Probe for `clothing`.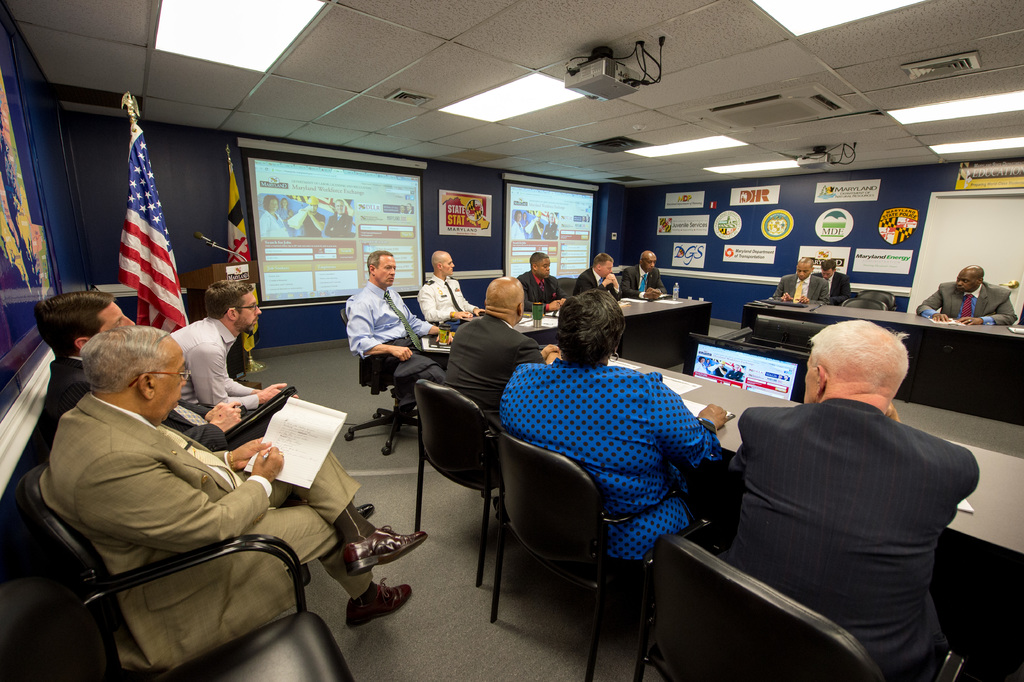
Probe result: [917, 281, 1018, 325].
